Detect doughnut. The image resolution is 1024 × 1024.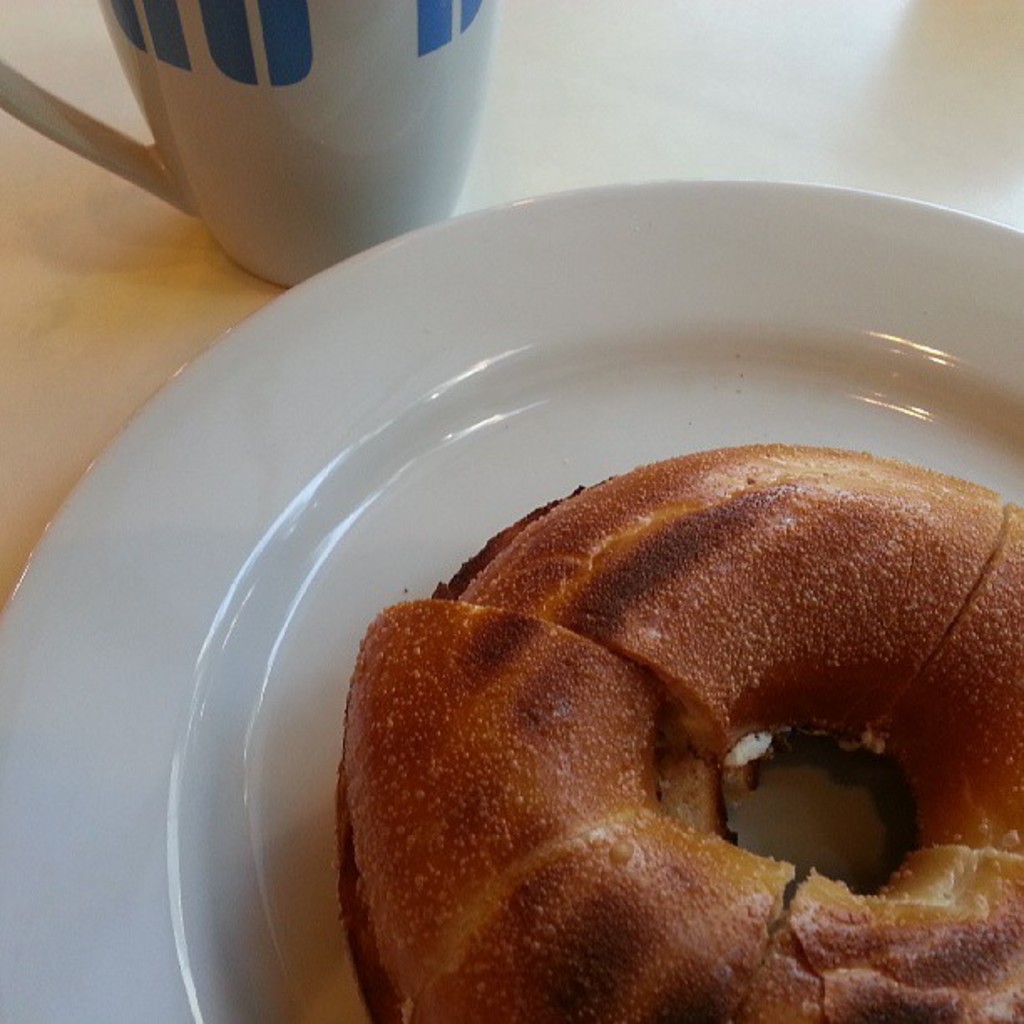
detection(330, 442, 1022, 1022).
